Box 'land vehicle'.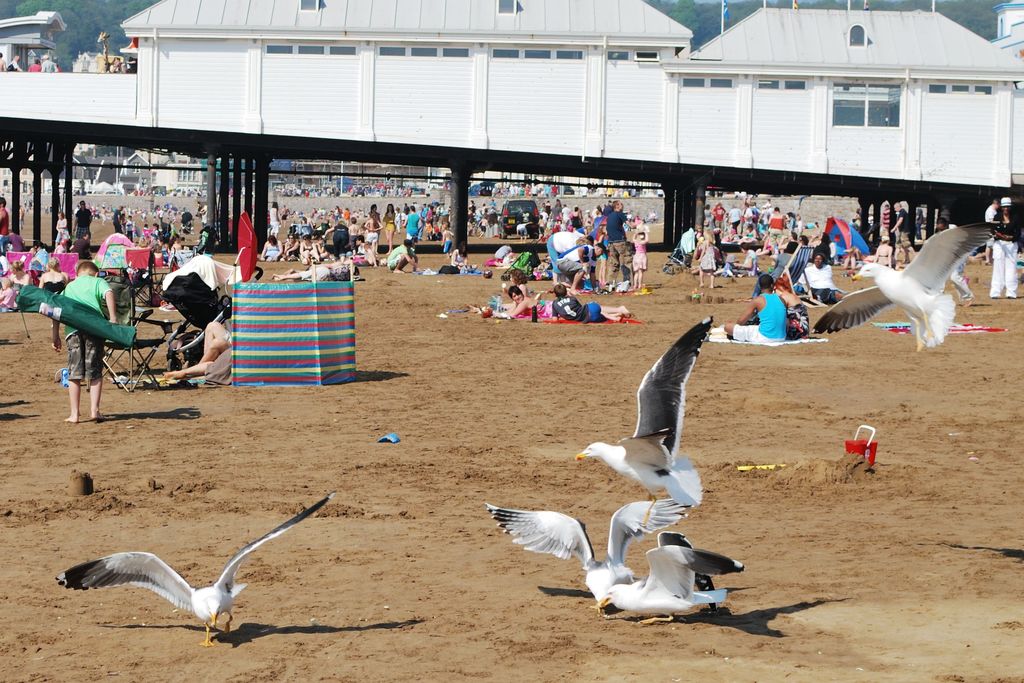
(557, 185, 575, 194).
